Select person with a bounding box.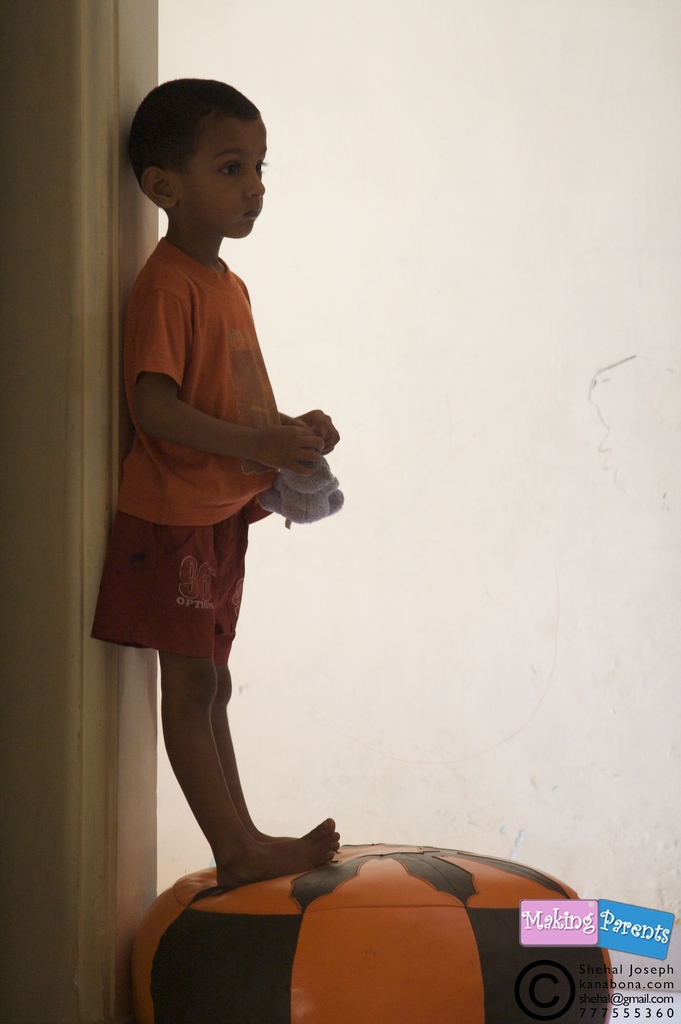
93, 76, 343, 892.
